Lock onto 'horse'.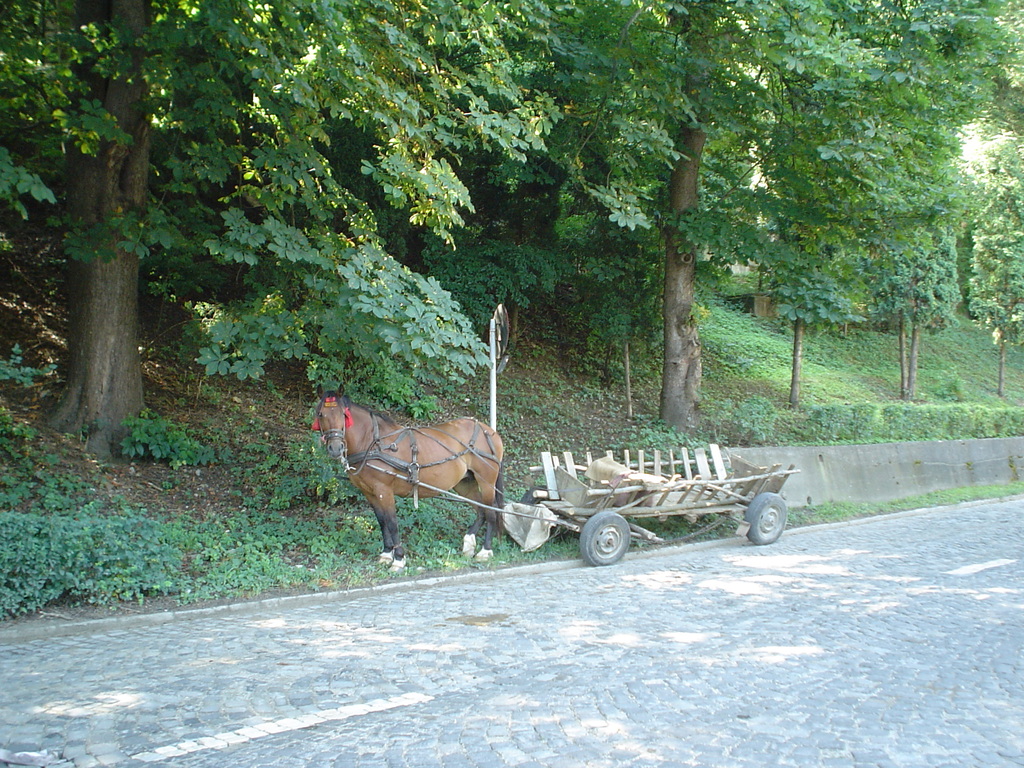
Locked: l=317, t=381, r=505, b=572.
